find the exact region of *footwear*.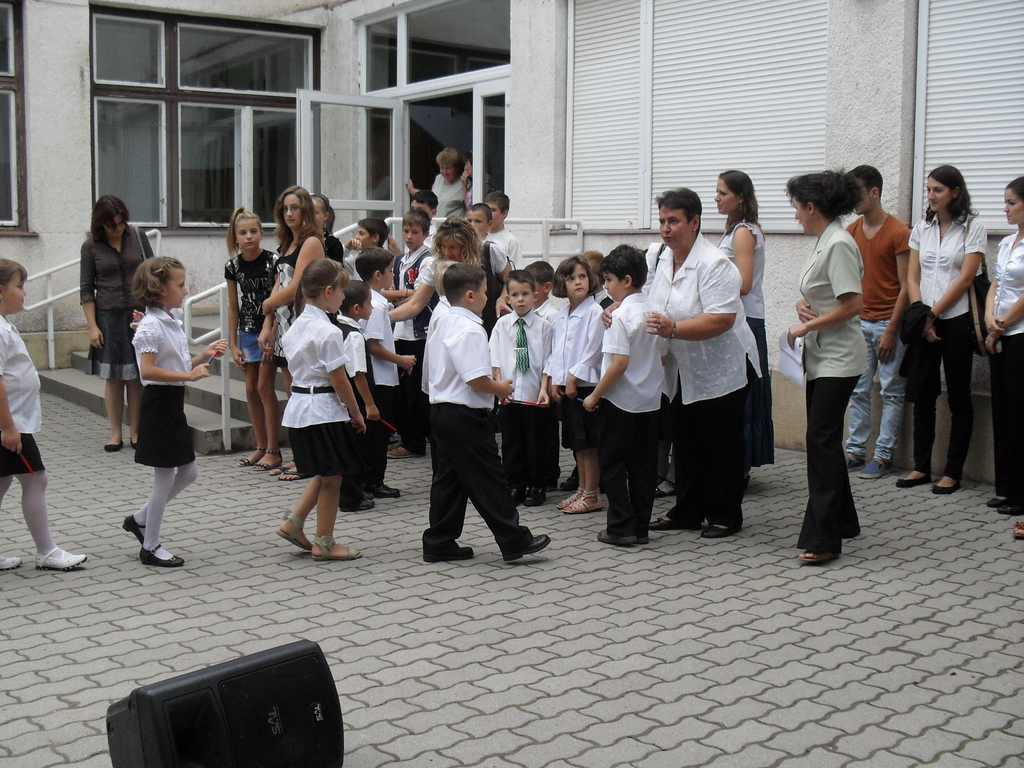
Exact region: (369,483,398,498).
